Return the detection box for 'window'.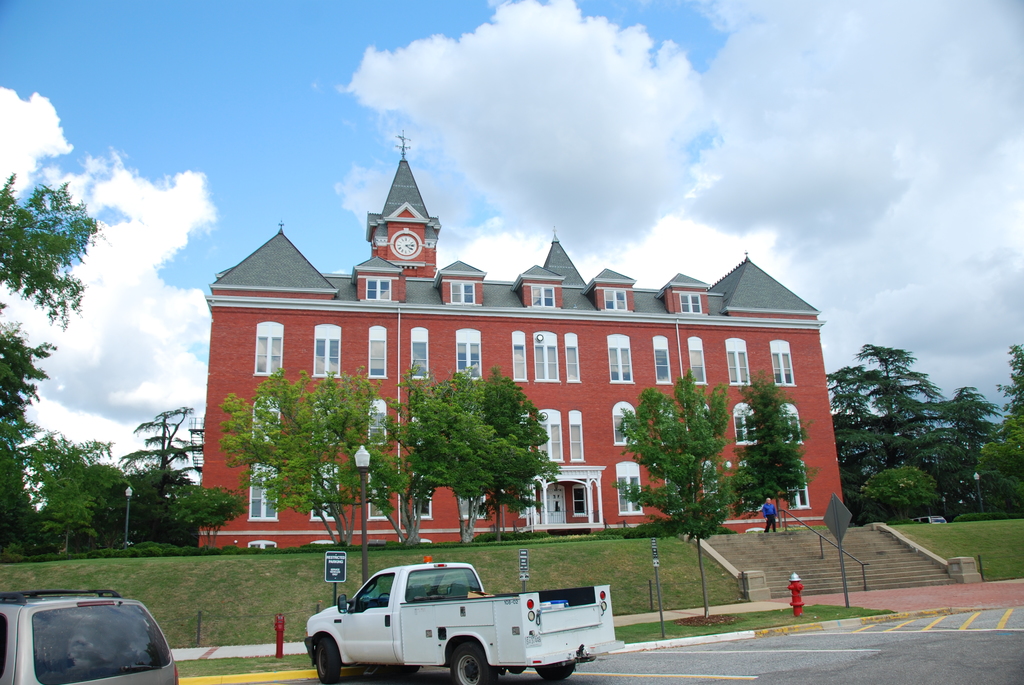
599:273:635:313.
